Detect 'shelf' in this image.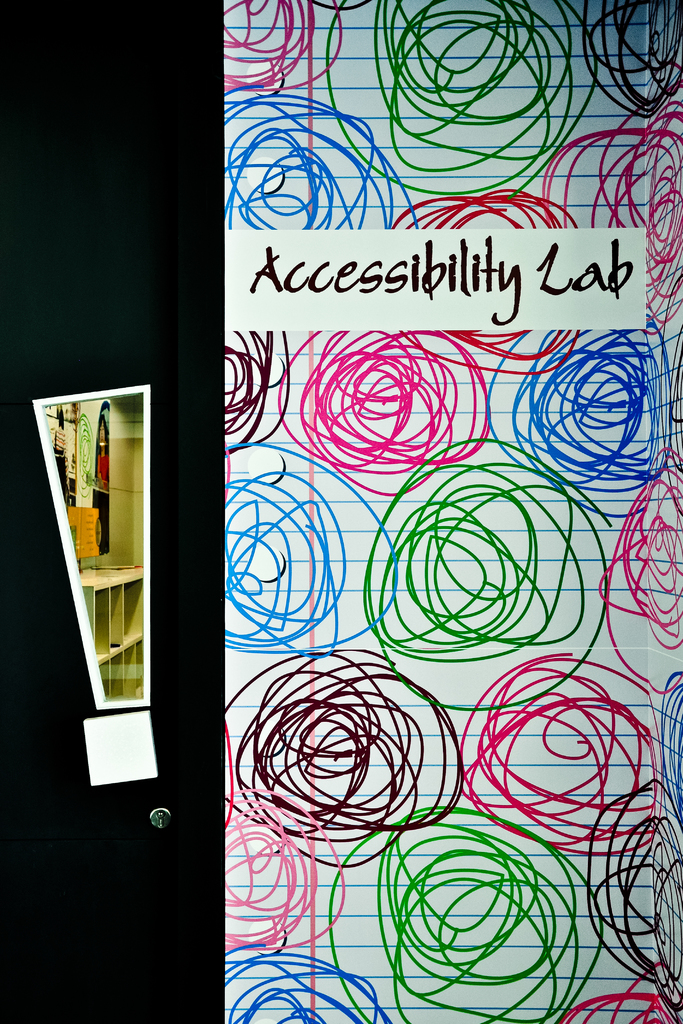
Detection: bbox(93, 591, 109, 654).
